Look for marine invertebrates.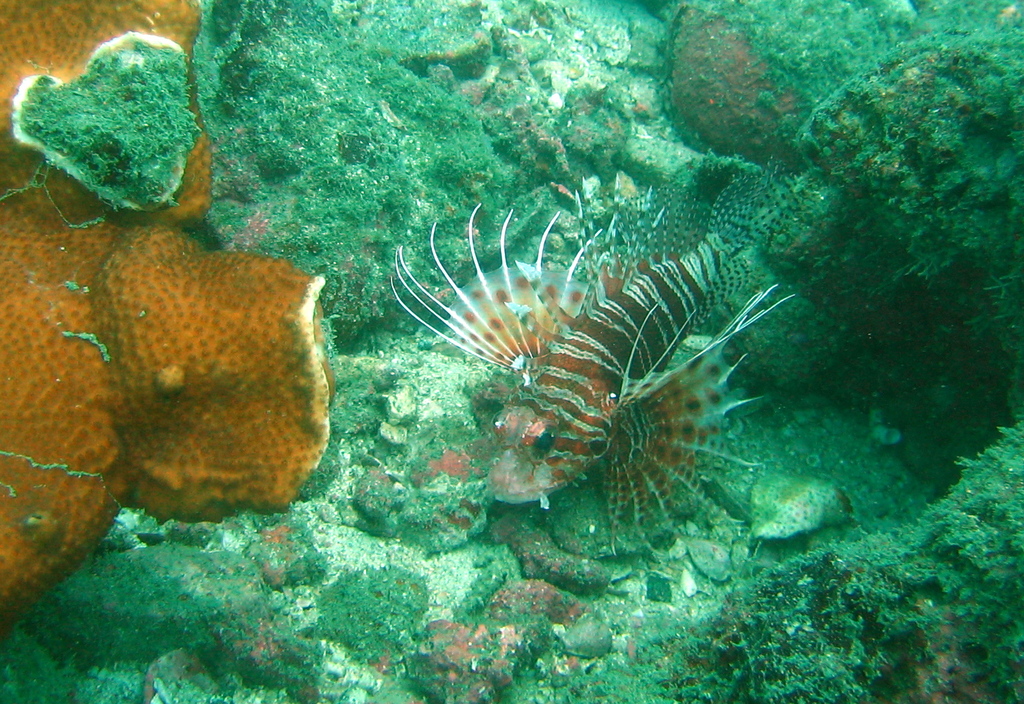
Found: box(383, 116, 855, 580).
